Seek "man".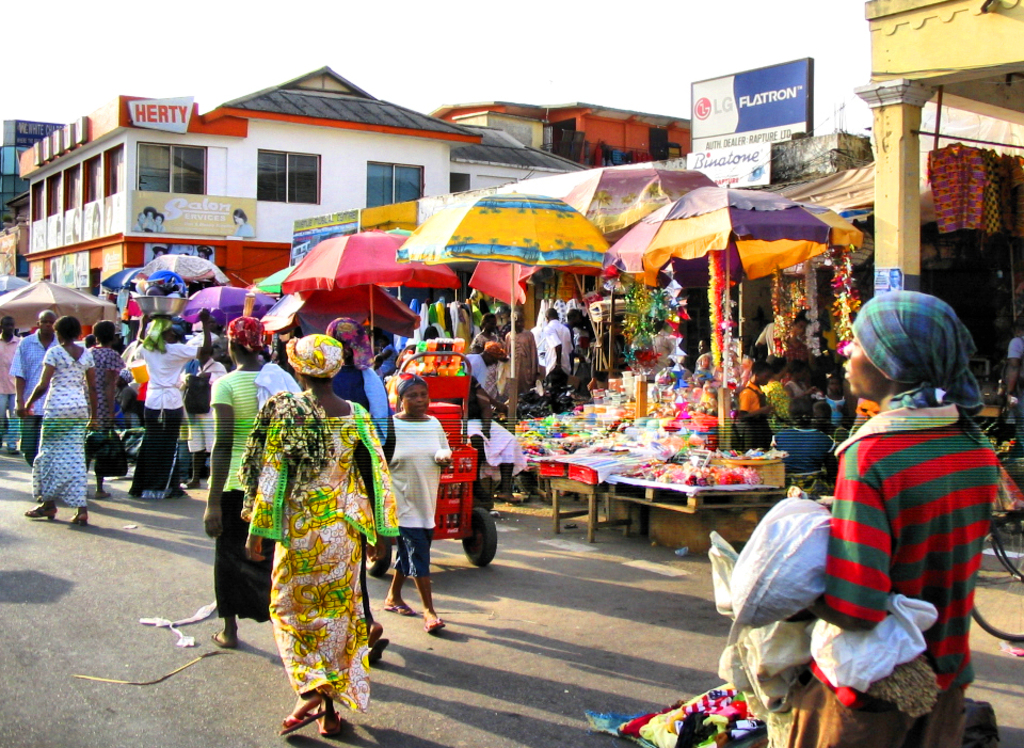
11,308,57,472.
